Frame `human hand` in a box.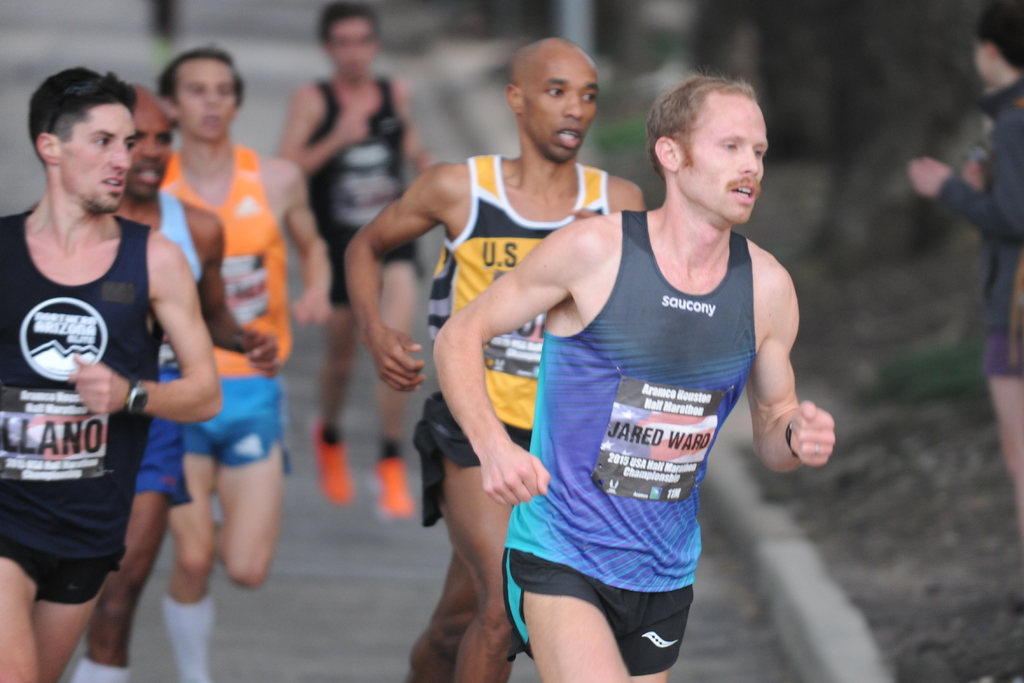
[left=369, top=326, right=424, bottom=390].
